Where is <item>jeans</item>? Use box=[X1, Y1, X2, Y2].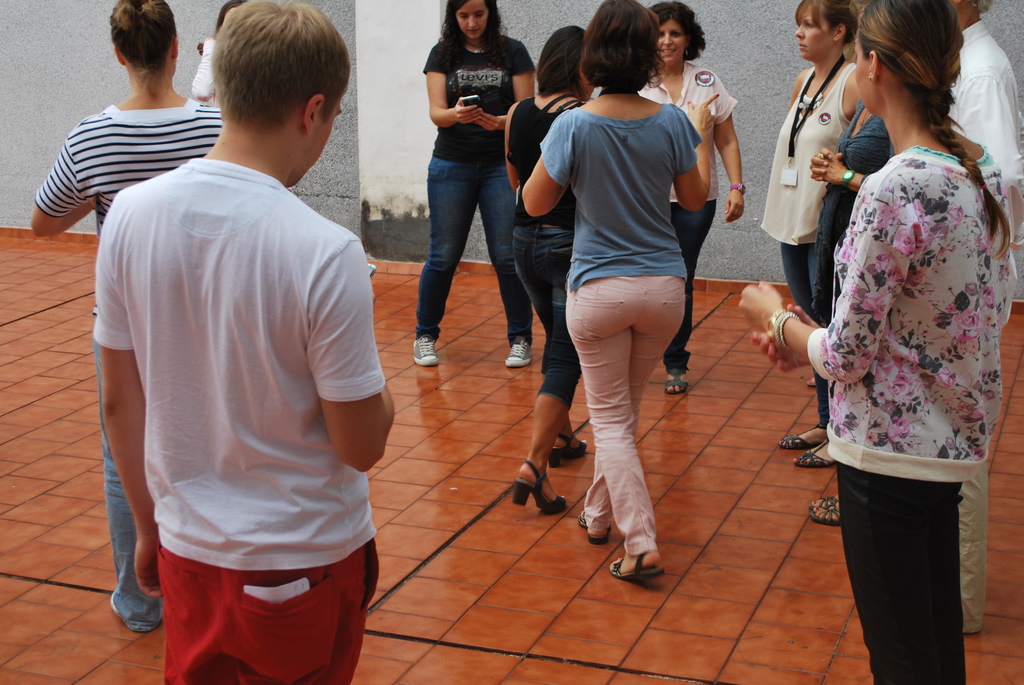
box=[509, 221, 574, 403].
